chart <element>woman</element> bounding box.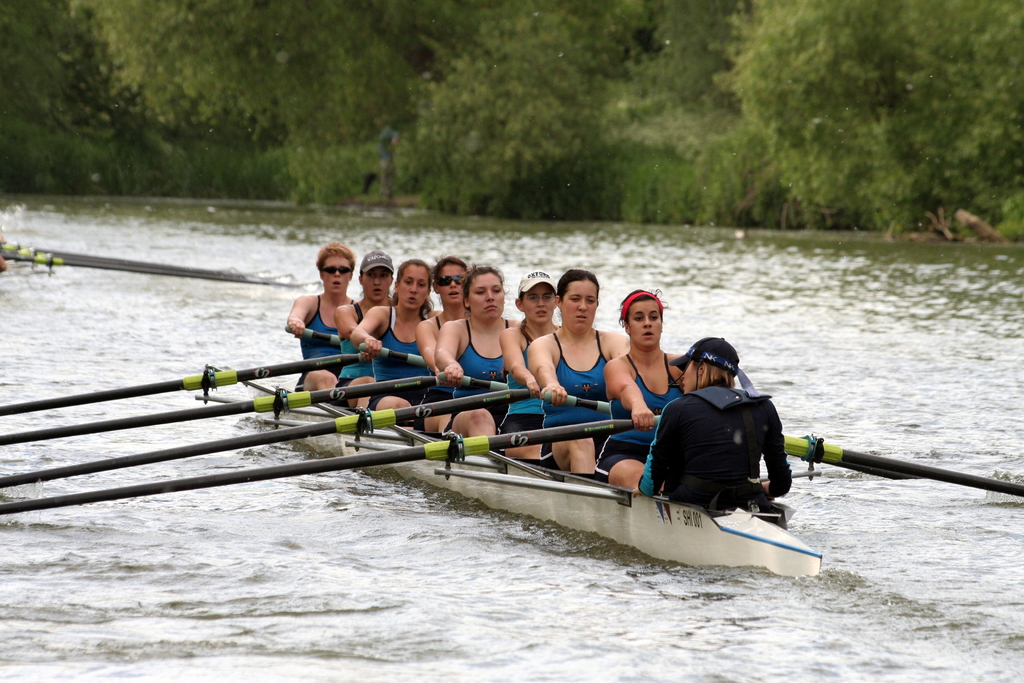
Charted: bbox(414, 241, 474, 438).
